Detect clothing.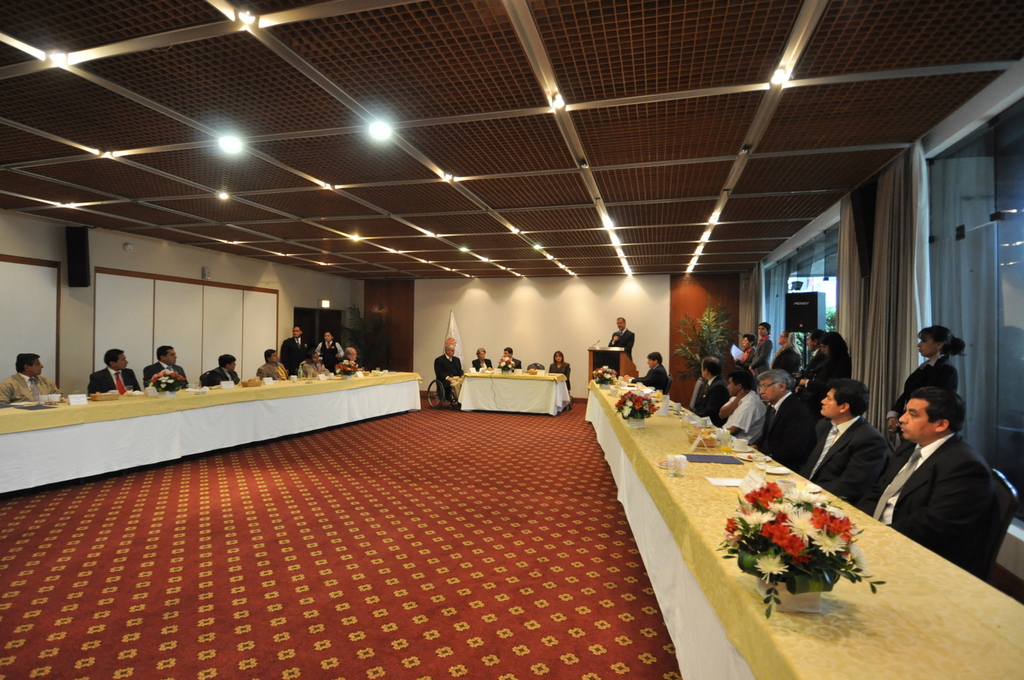
Detected at [x1=436, y1=354, x2=464, y2=394].
